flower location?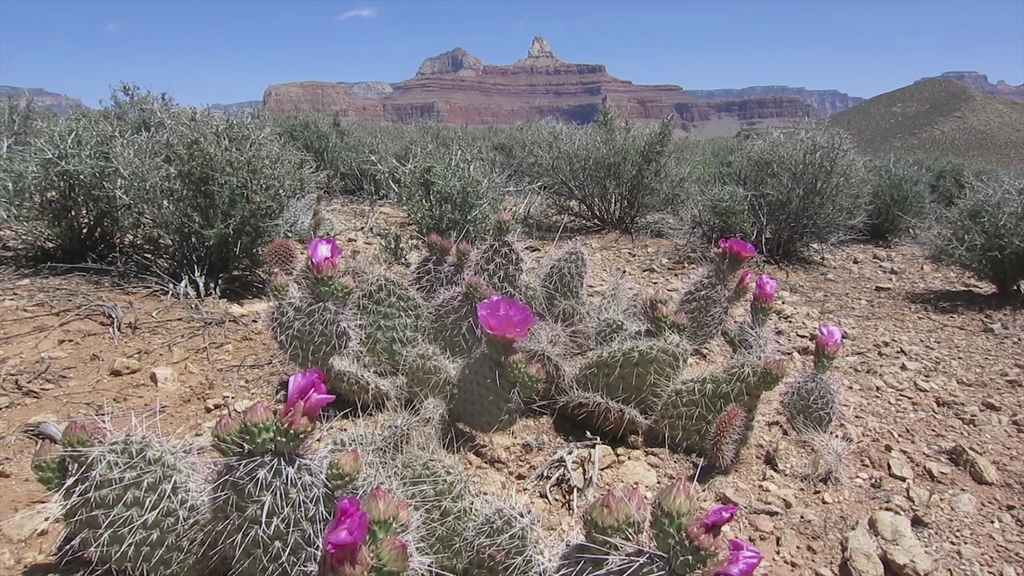
rect(298, 234, 348, 279)
